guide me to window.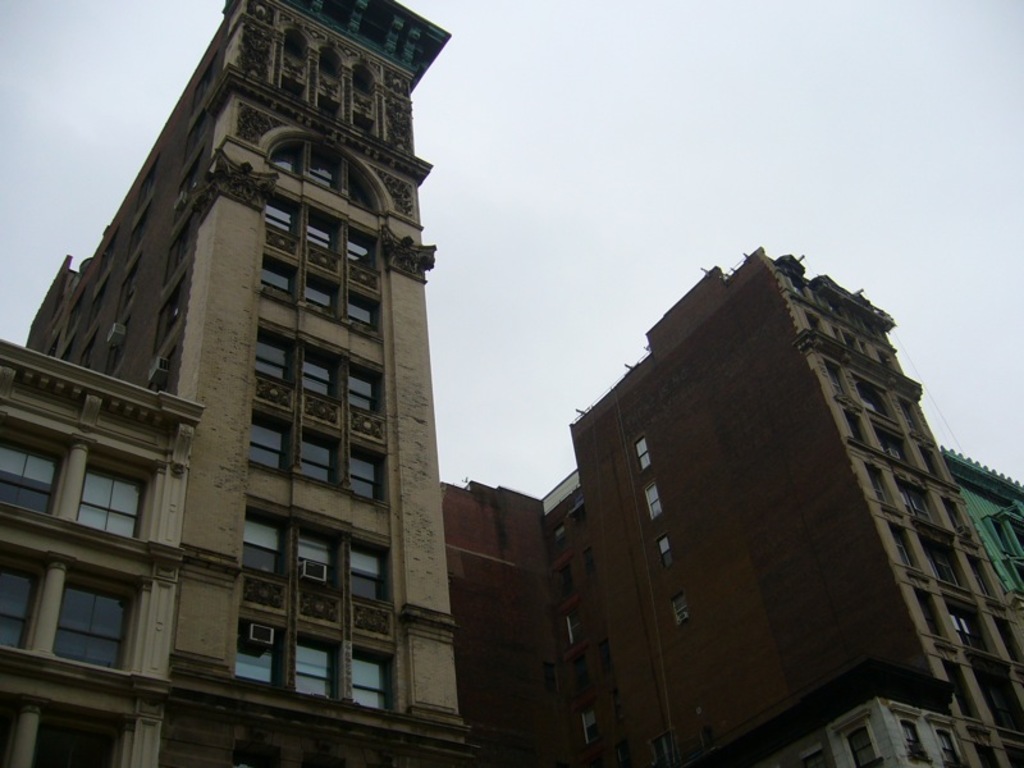
Guidance: region(133, 154, 160, 216).
